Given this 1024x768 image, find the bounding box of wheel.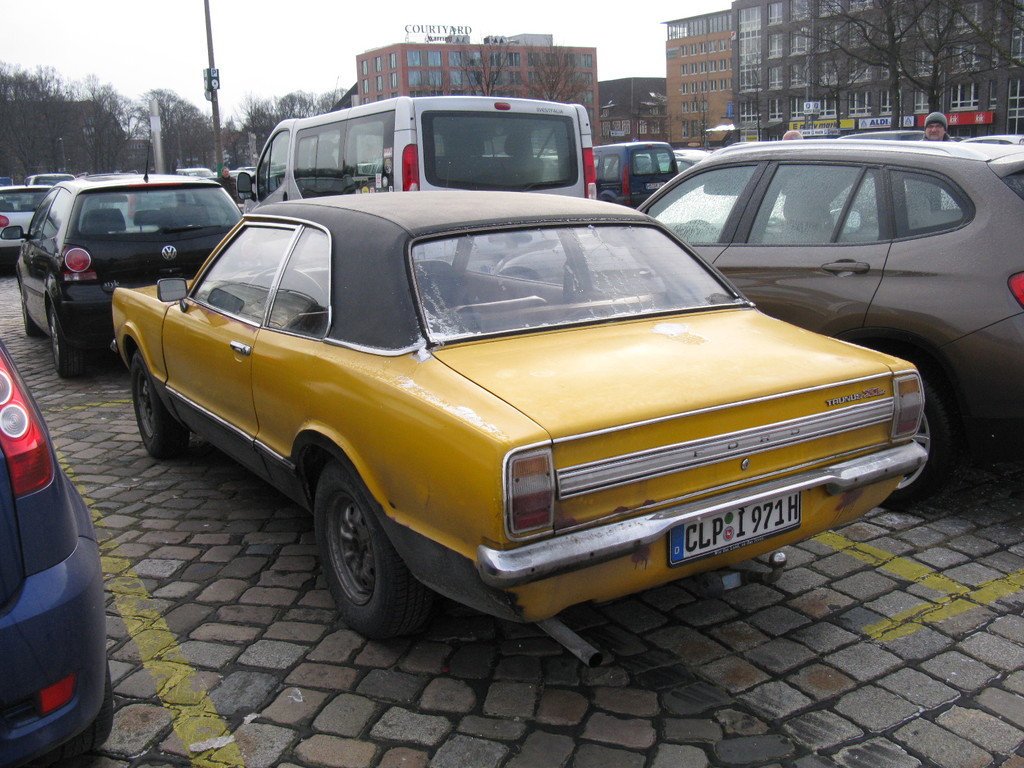
17/288/33/335.
